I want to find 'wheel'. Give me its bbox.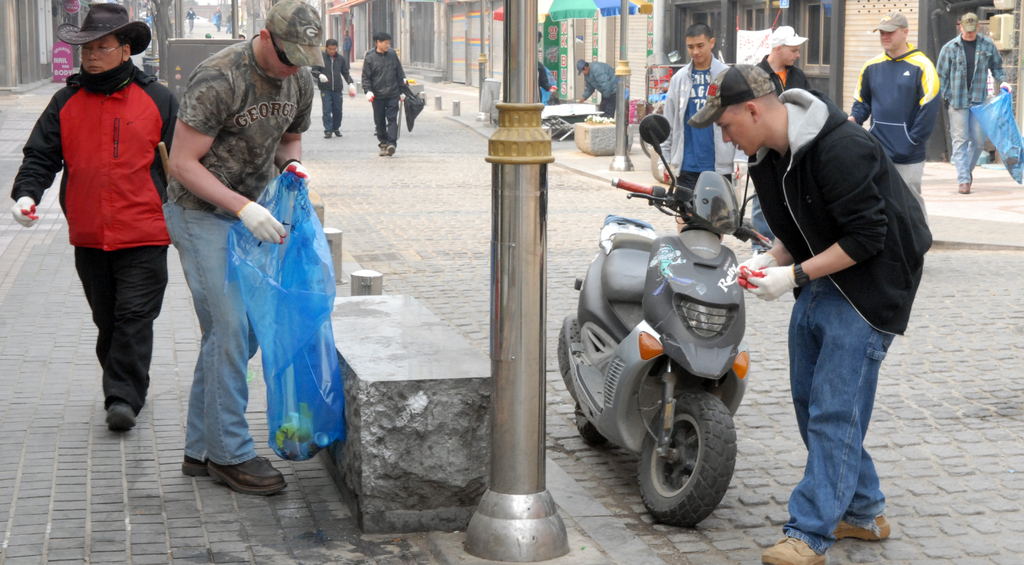
[577, 402, 624, 455].
